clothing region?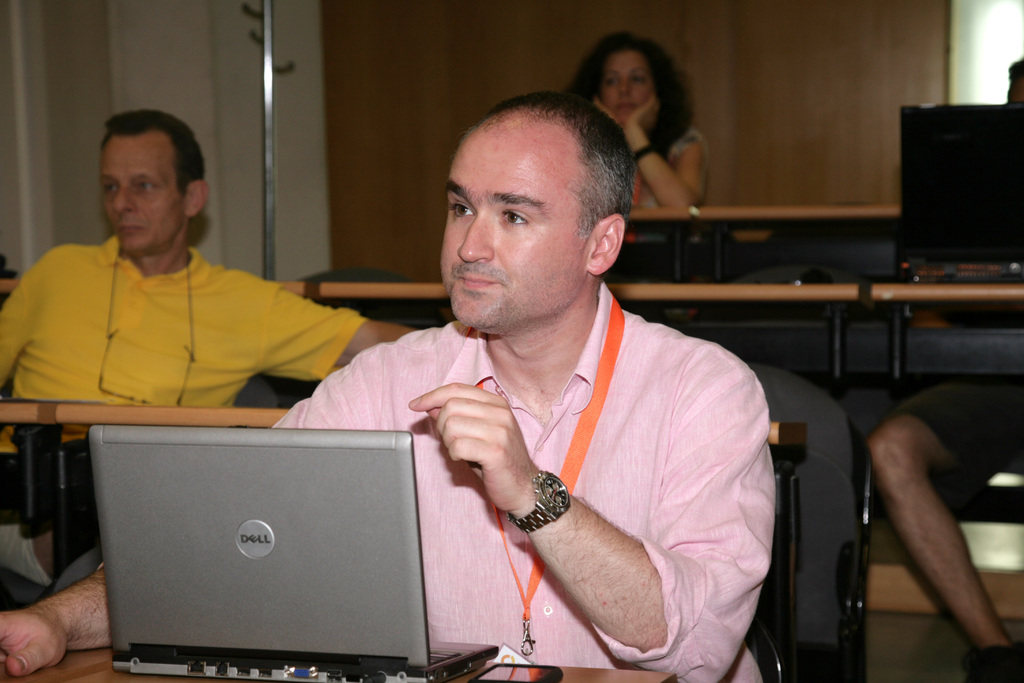
[372, 254, 779, 668]
